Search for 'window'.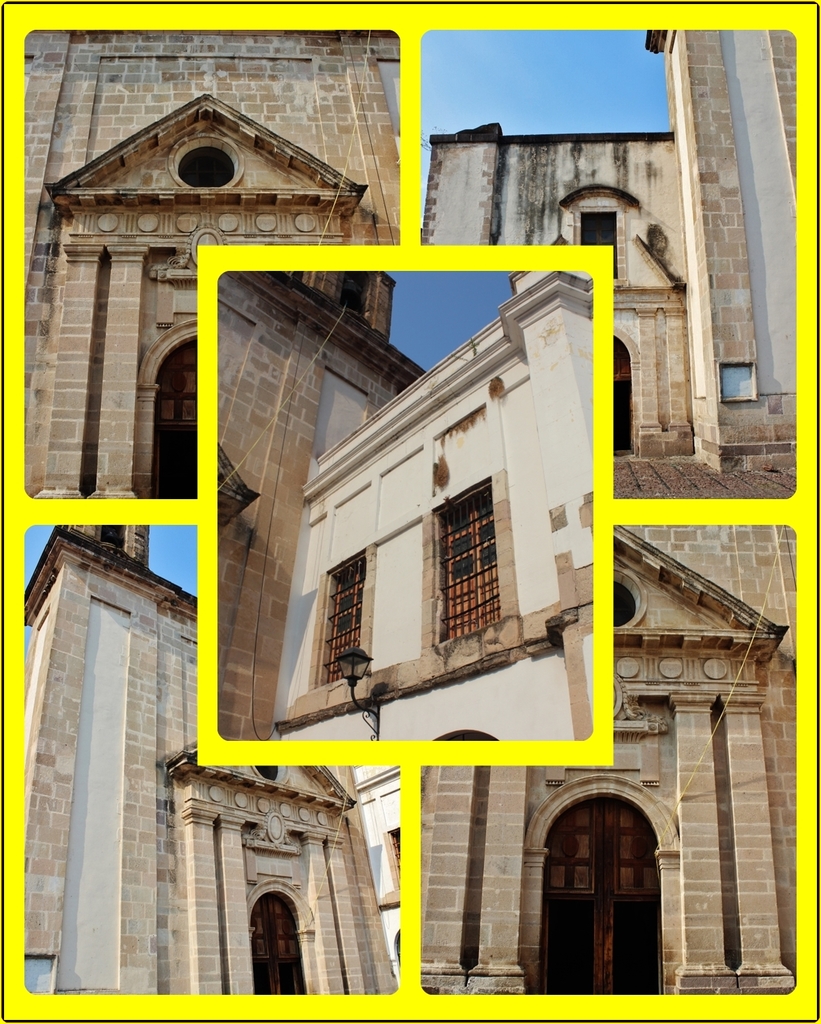
Found at rect(434, 479, 502, 640).
